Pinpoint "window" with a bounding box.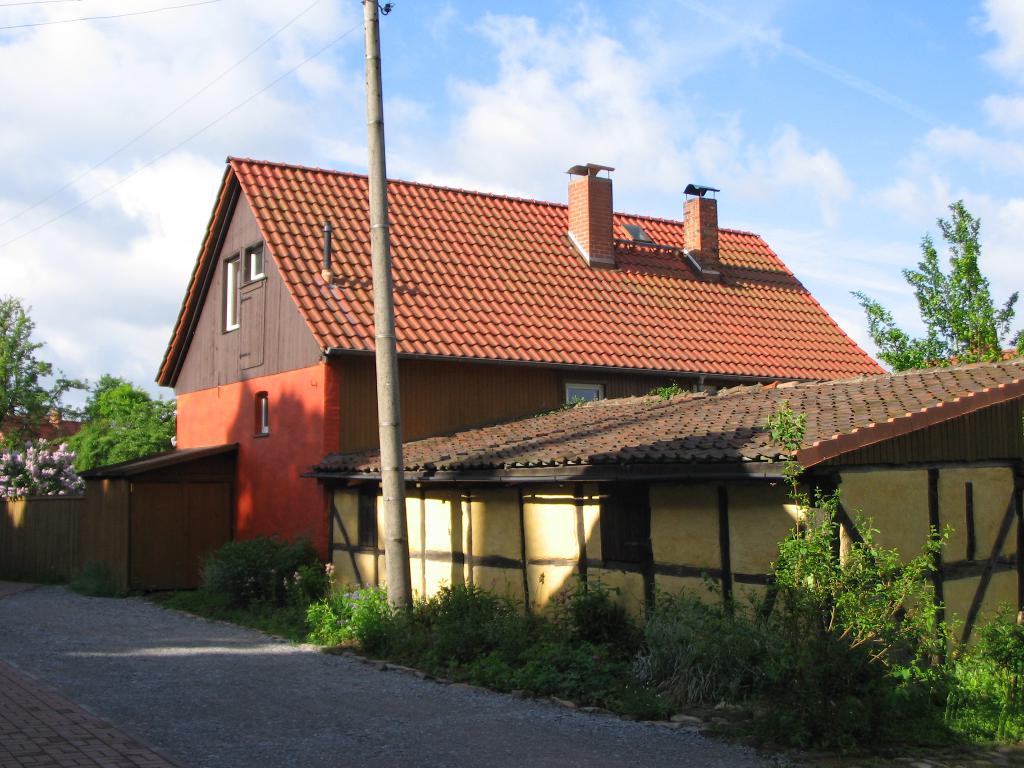
255,396,268,438.
